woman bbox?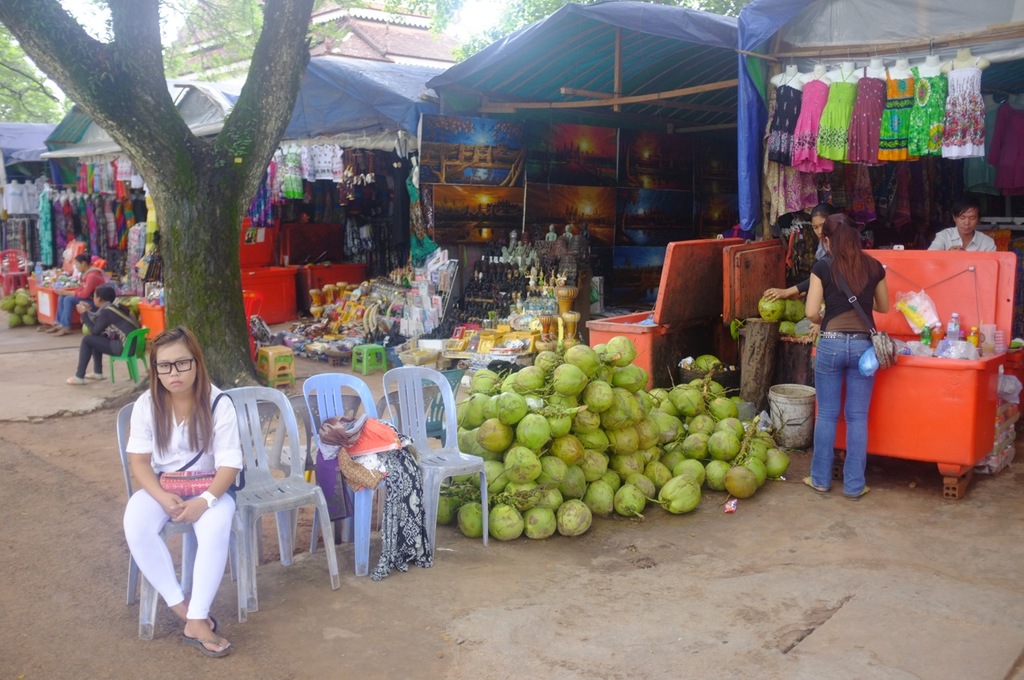
locate(762, 205, 835, 302)
